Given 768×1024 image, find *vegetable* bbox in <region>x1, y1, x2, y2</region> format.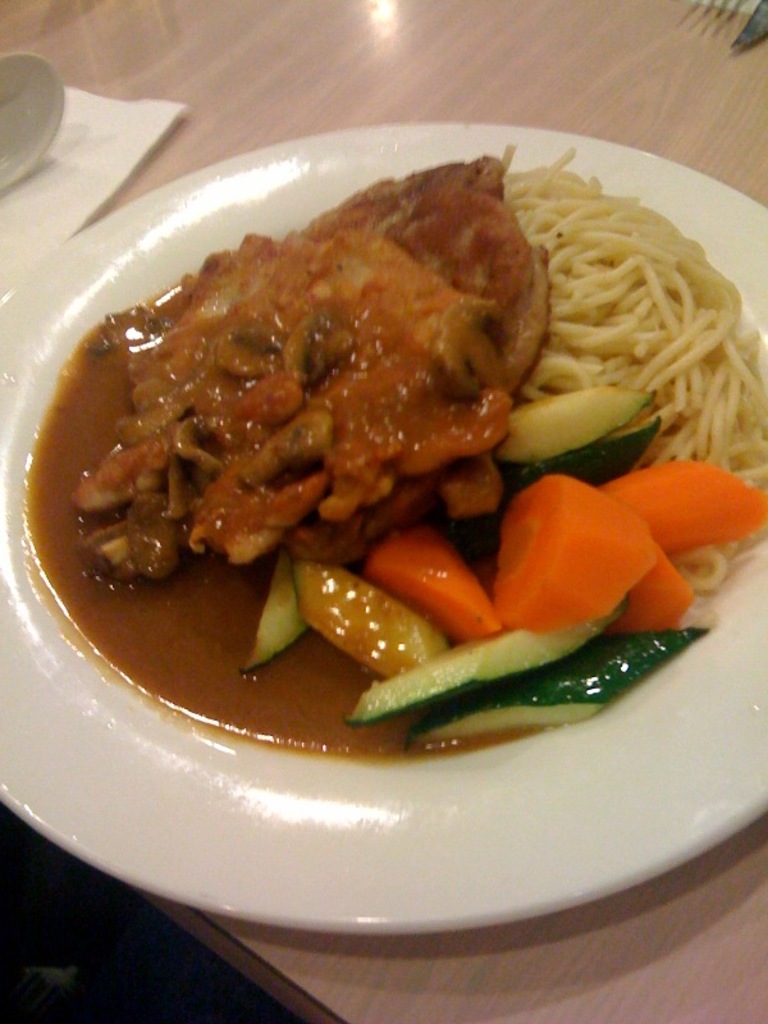
<region>242, 549, 308, 675</region>.
